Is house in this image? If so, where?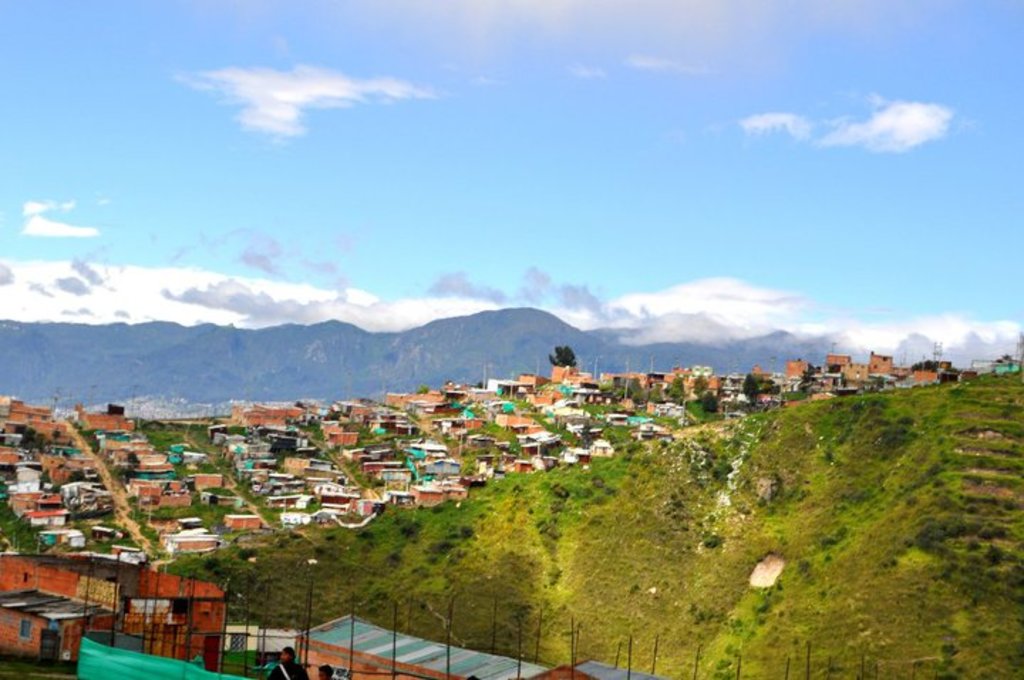
Yes, at 545, 358, 589, 390.
